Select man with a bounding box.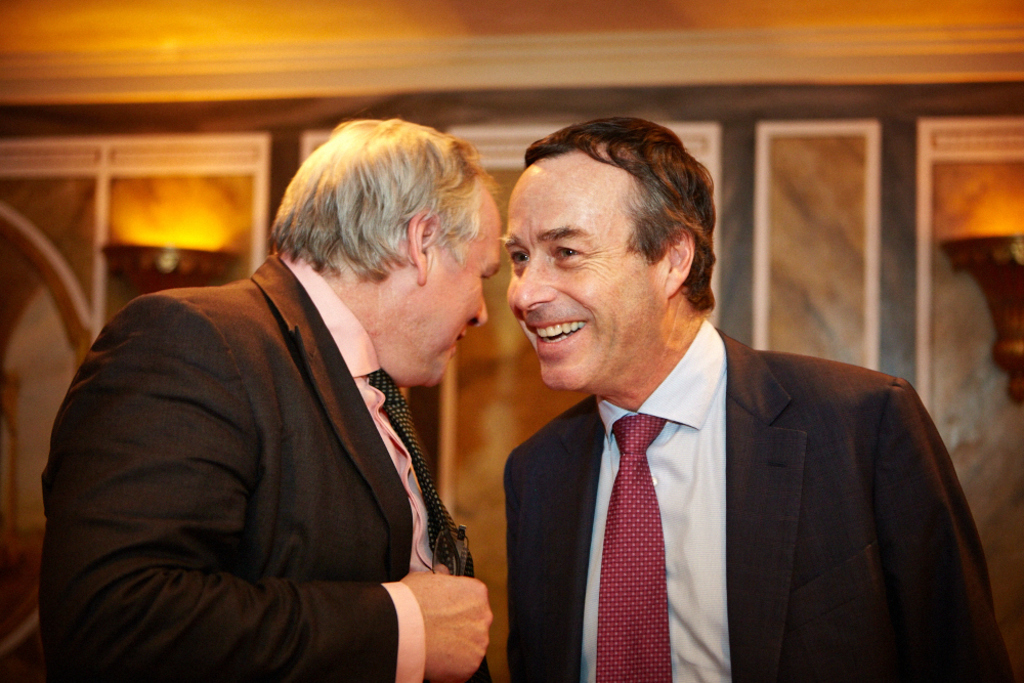
453 140 978 677.
